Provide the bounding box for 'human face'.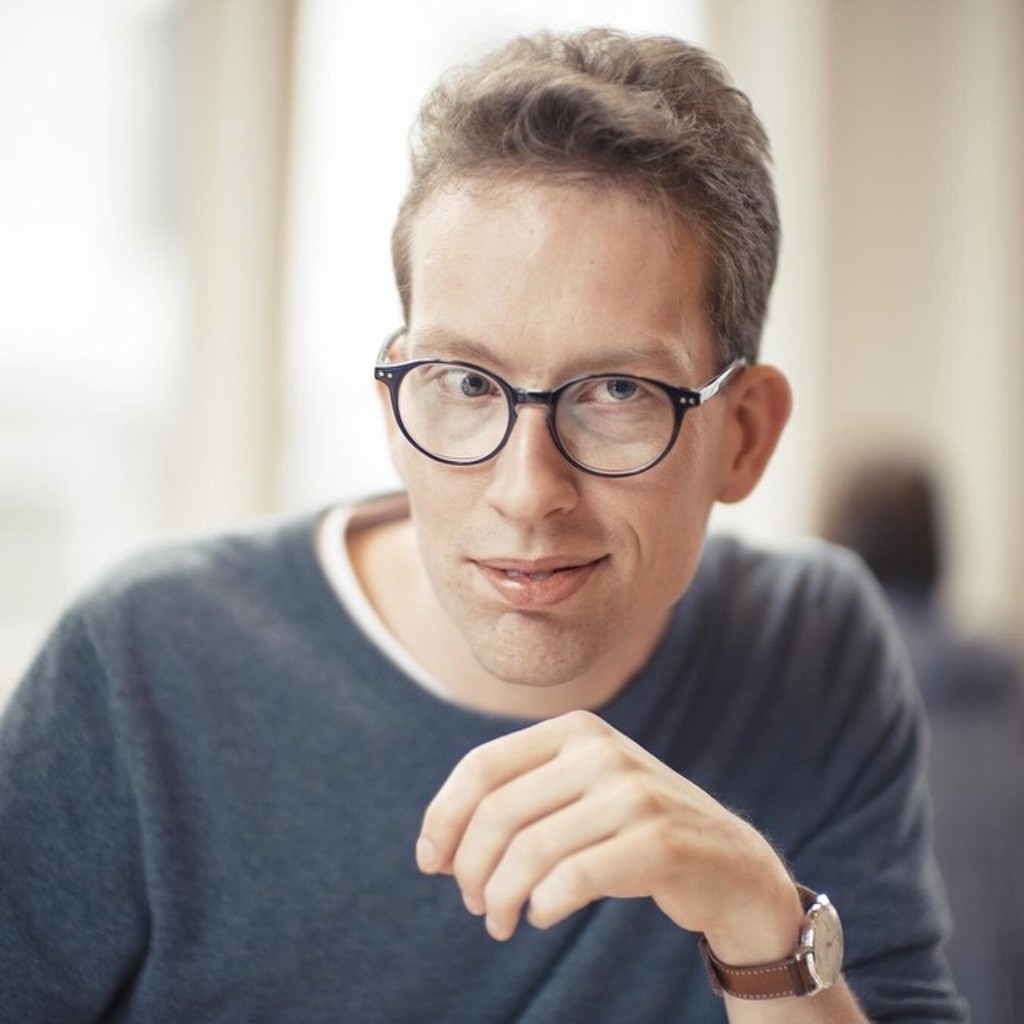
bbox=(386, 170, 714, 685).
